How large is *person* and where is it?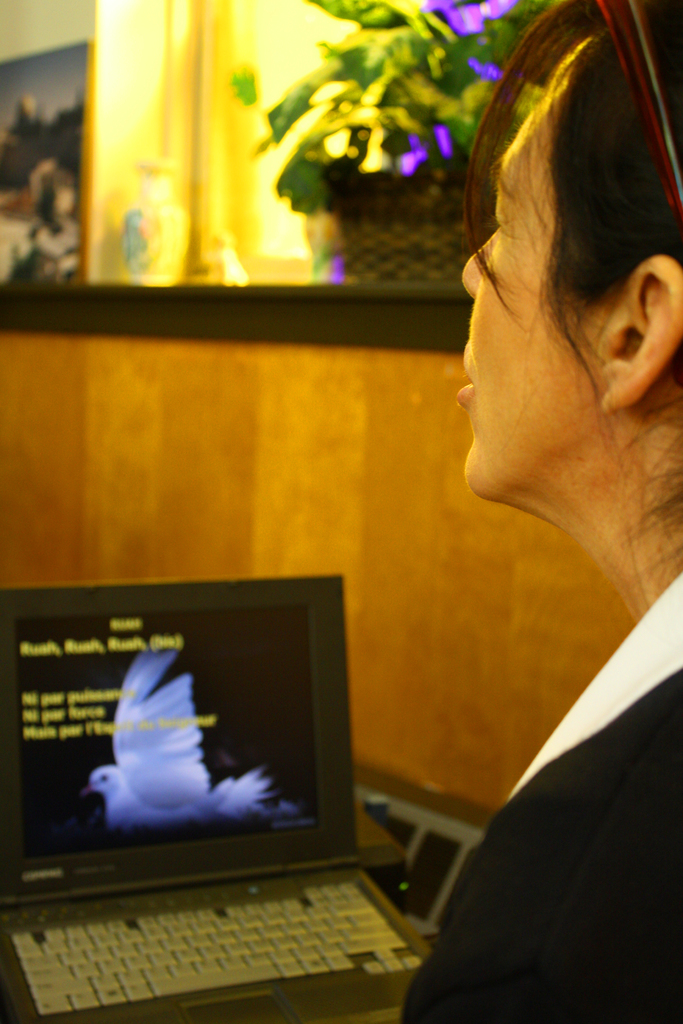
Bounding box: [x1=366, y1=21, x2=662, y2=1023].
